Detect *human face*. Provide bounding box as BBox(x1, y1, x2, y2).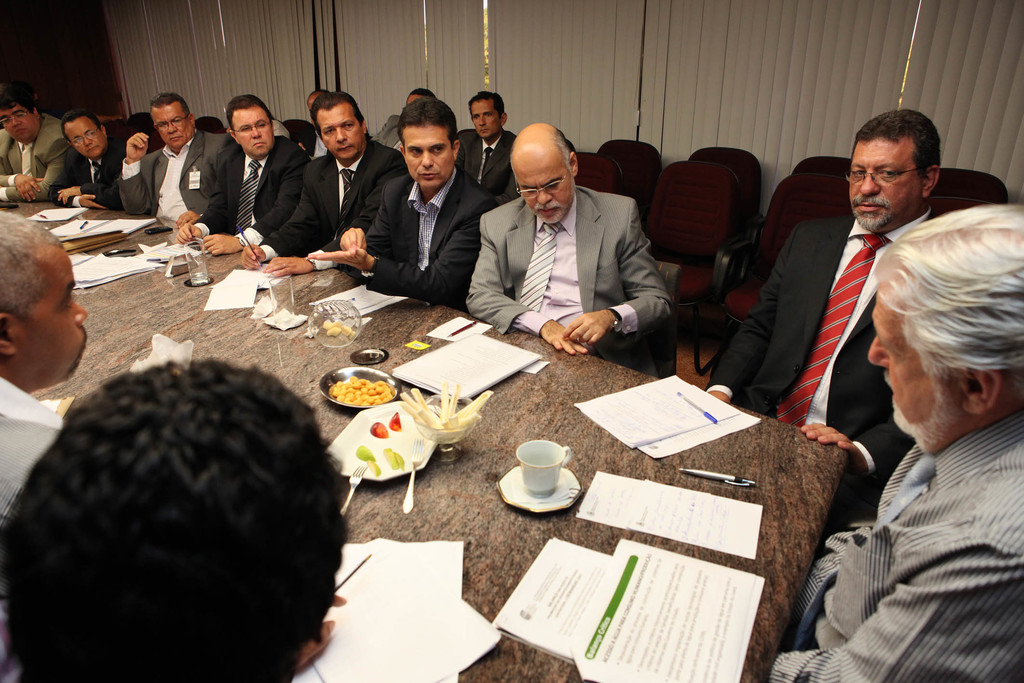
BBox(472, 97, 504, 136).
